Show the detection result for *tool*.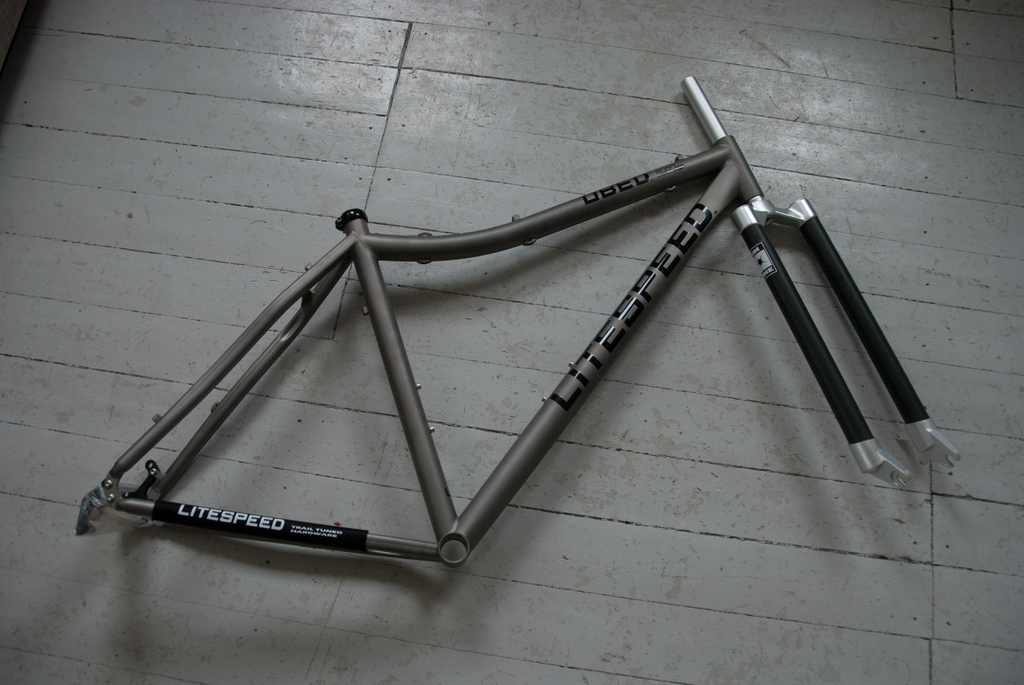
(514, 91, 932, 496).
